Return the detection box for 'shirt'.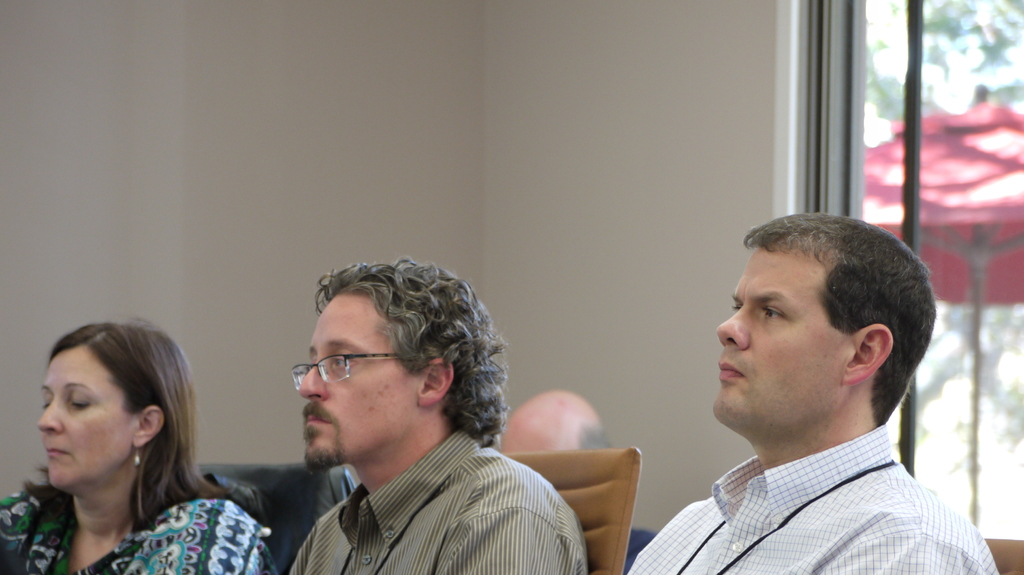
623:422:1001:574.
